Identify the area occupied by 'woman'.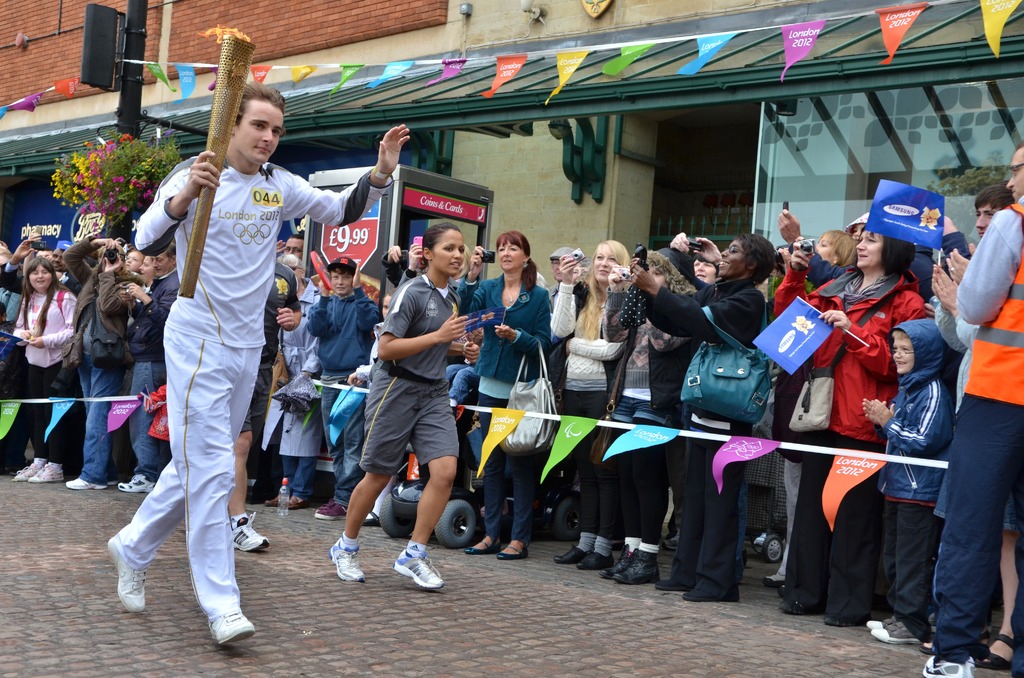
Area: [560,241,636,567].
